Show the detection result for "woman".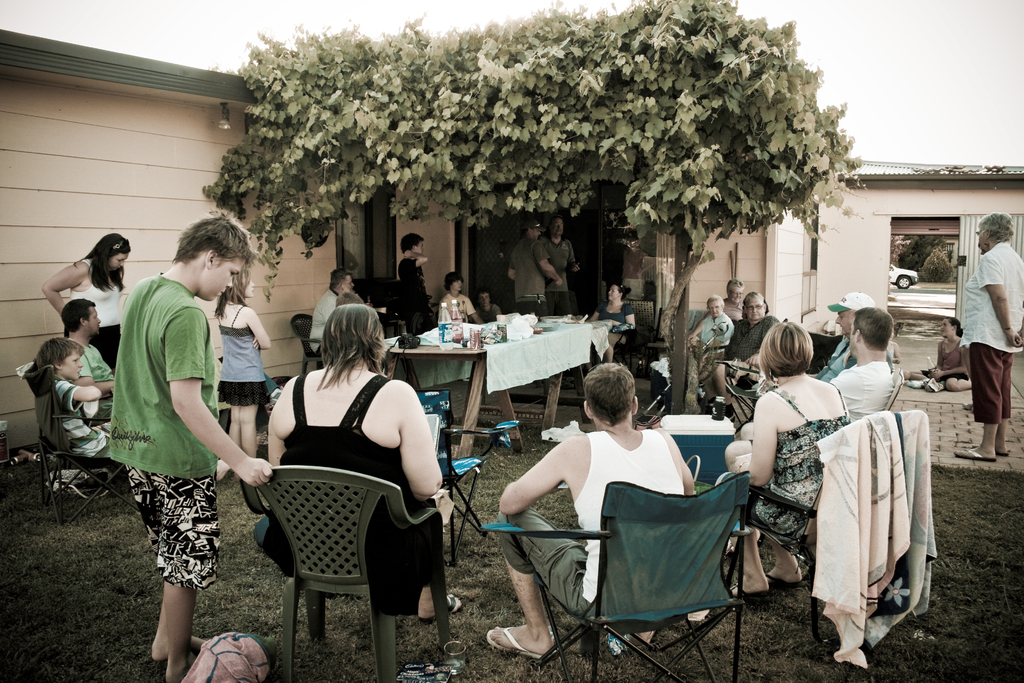
x1=942 y1=210 x2=1023 y2=463.
